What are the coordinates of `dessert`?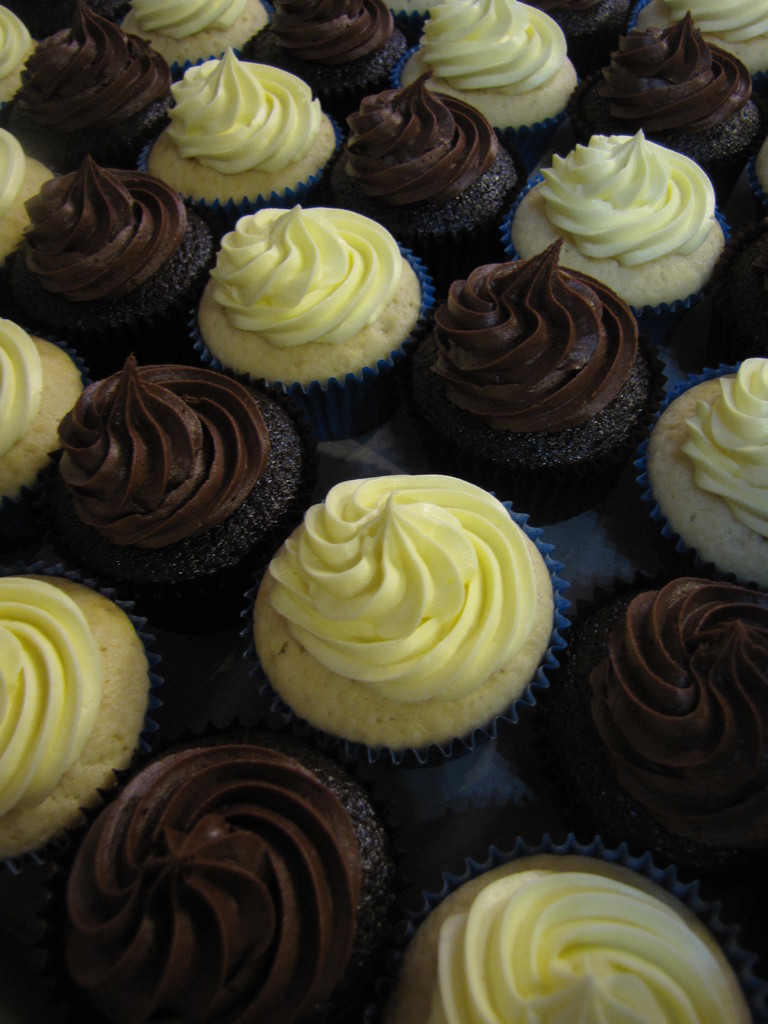
BBox(249, 488, 569, 758).
